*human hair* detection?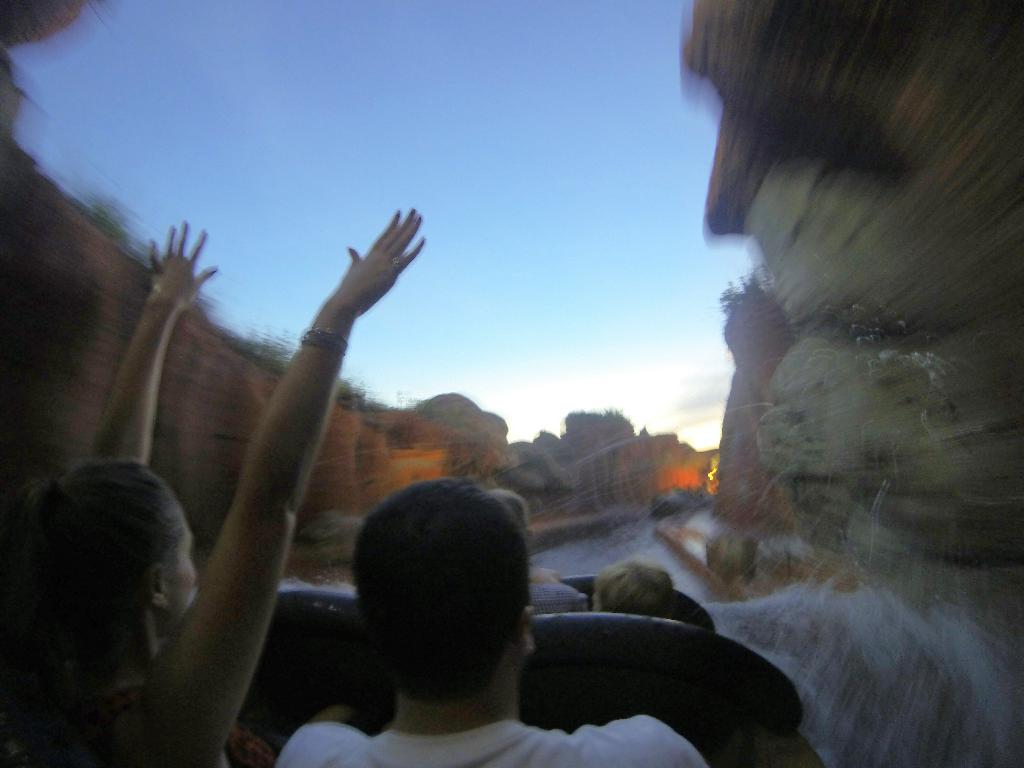
(346,483,538,708)
